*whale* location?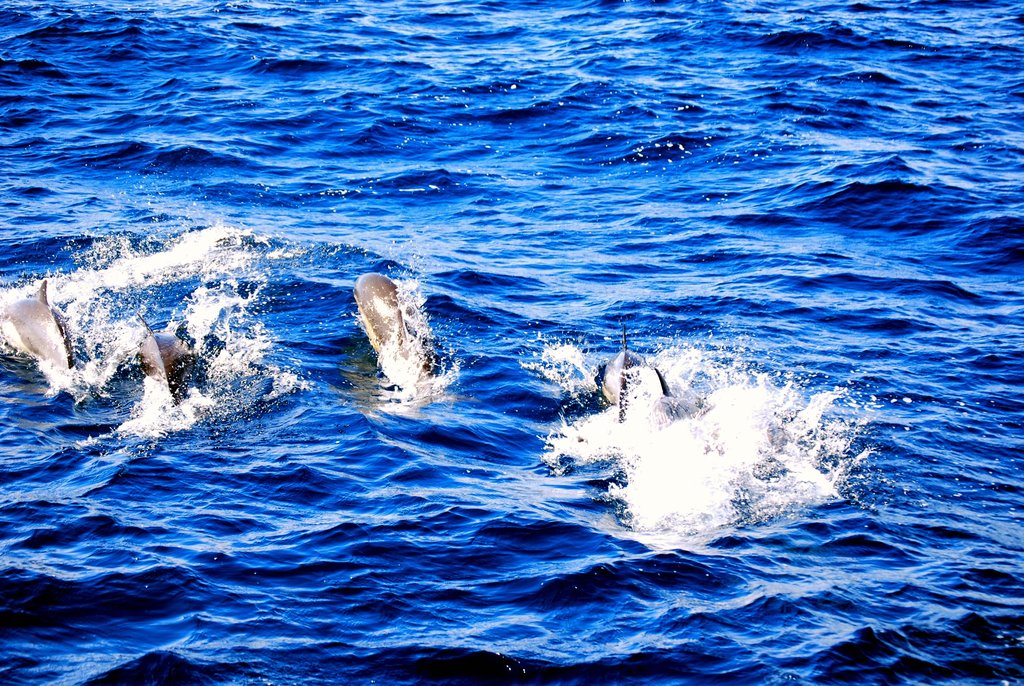
bbox=(645, 369, 701, 428)
